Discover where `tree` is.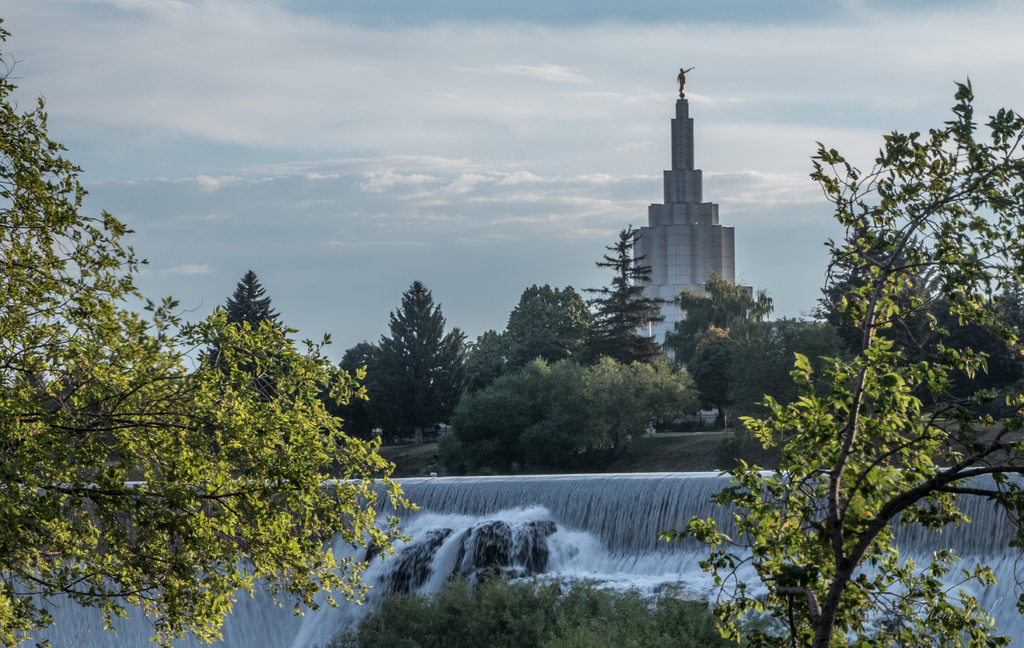
Discovered at 202,263,326,442.
